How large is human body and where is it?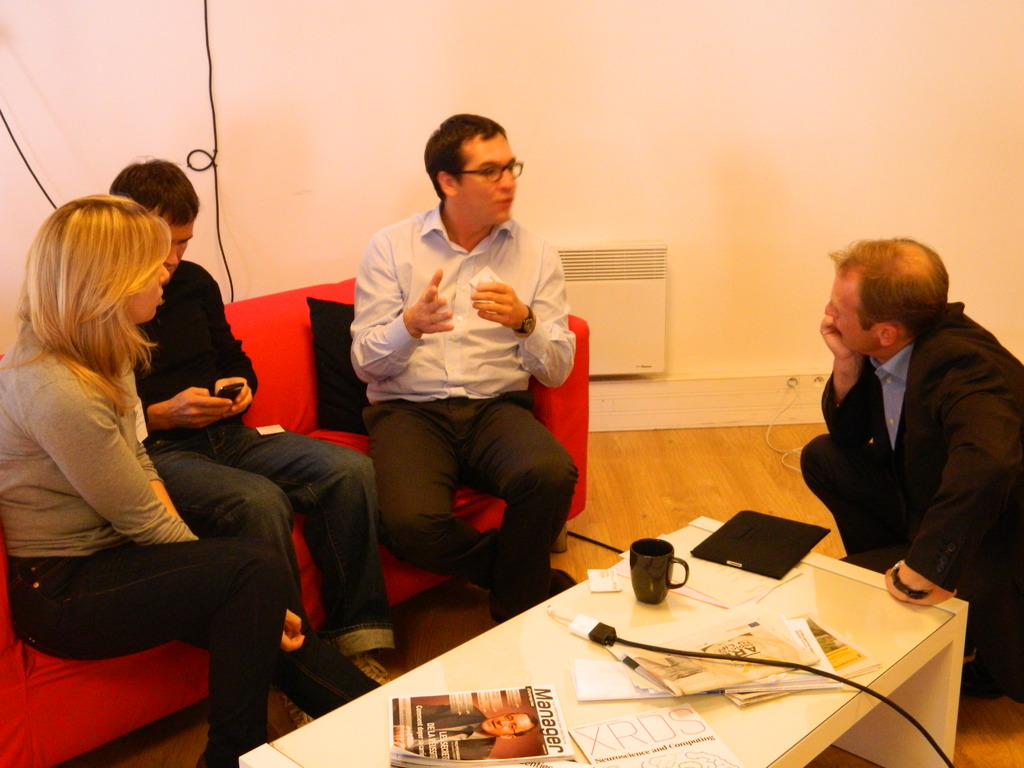
Bounding box: 116/156/380/696.
